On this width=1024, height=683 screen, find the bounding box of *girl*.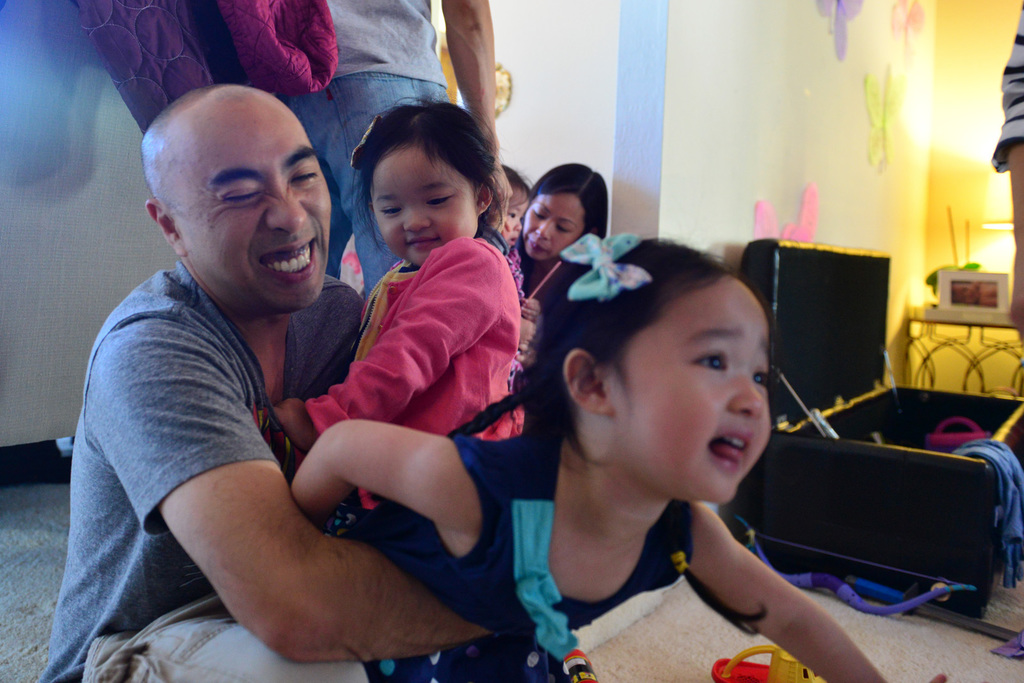
Bounding box: [266, 107, 541, 518].
